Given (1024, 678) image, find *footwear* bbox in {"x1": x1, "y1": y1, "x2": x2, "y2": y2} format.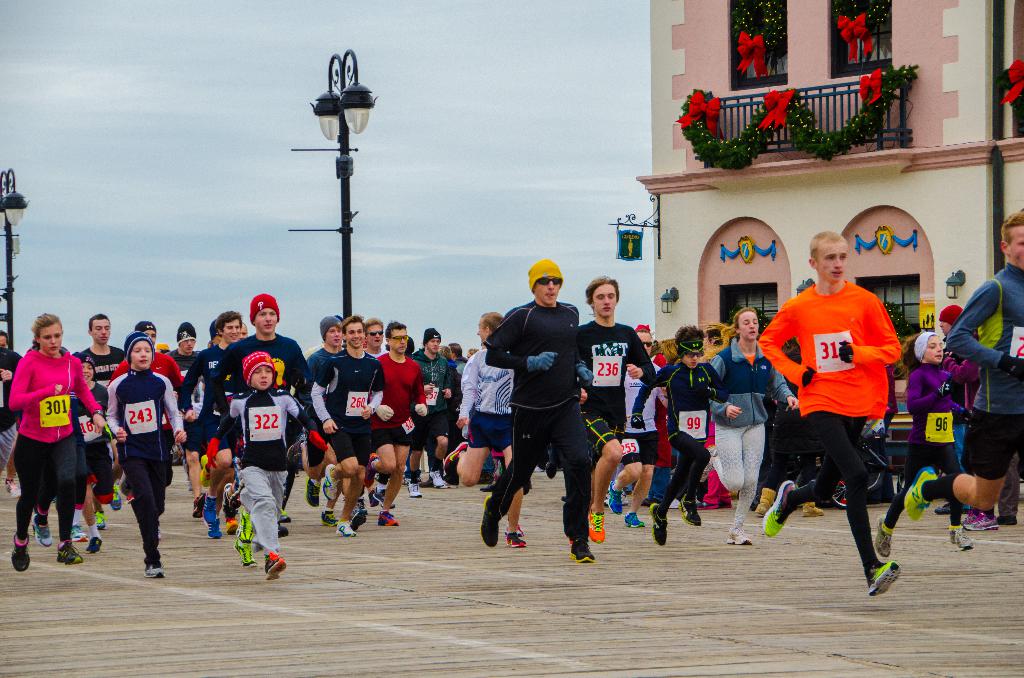
{"x1": 335, "y1": 520, "x2": 353, "y2": 538}.
